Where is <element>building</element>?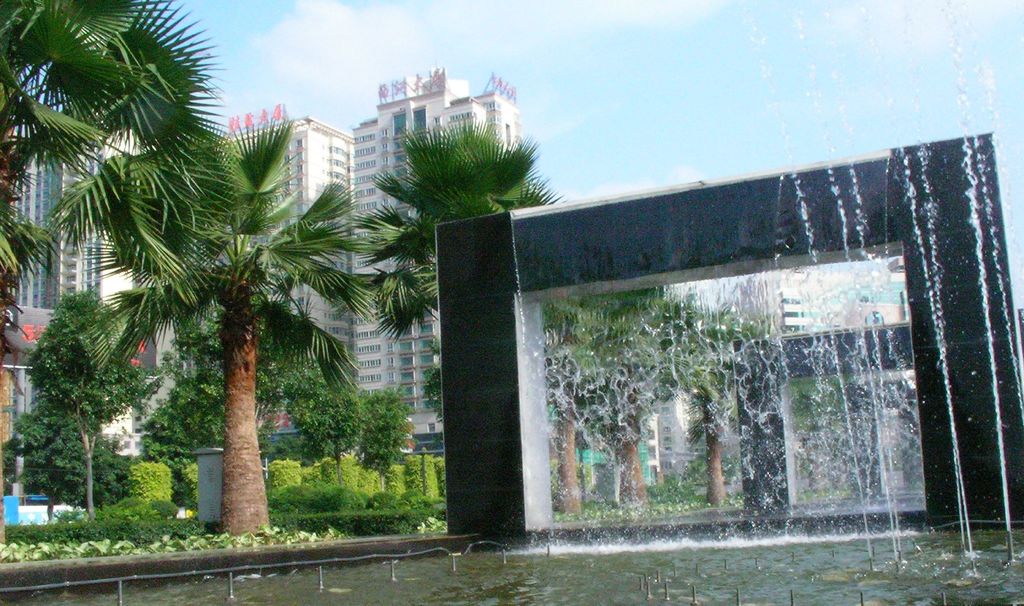
(x1=4, y1=109, x2=138, y2=471).
